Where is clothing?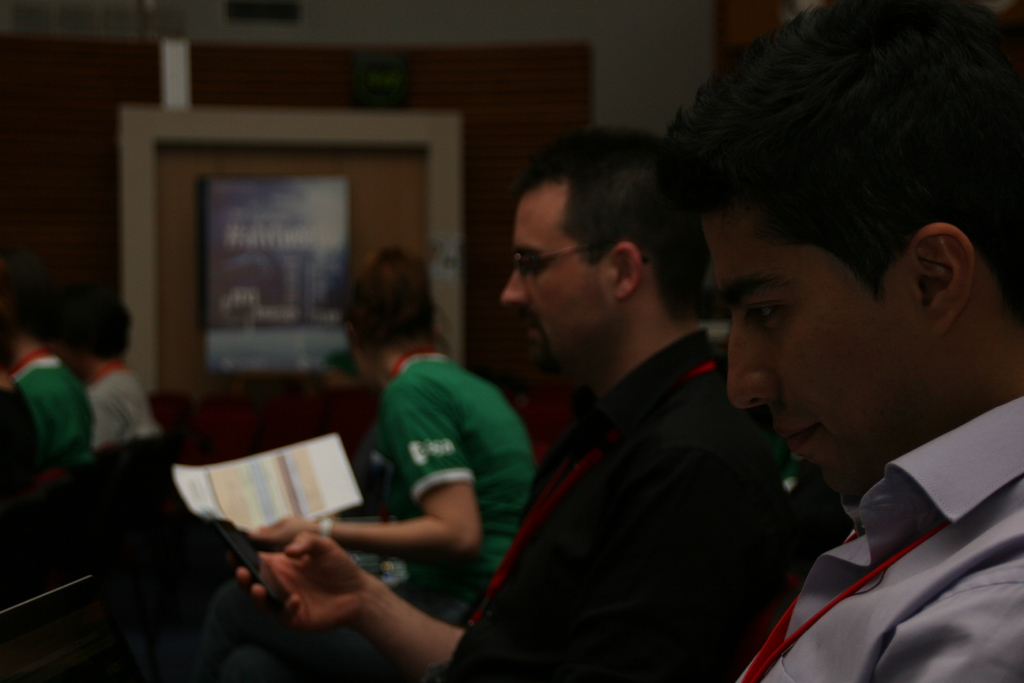
region(84, 363, 166, 442).
